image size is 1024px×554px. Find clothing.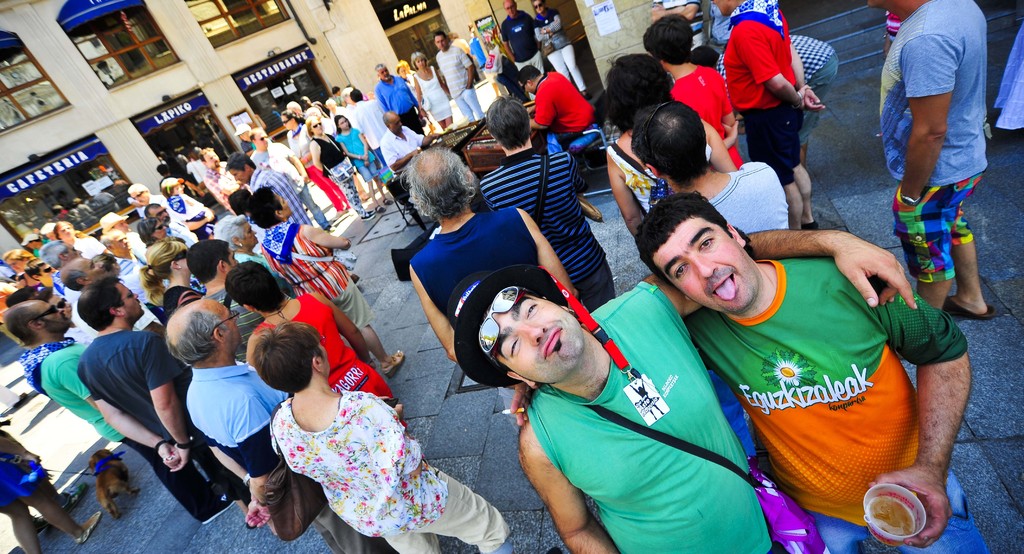
BBox(671, 59, 740, 162).
